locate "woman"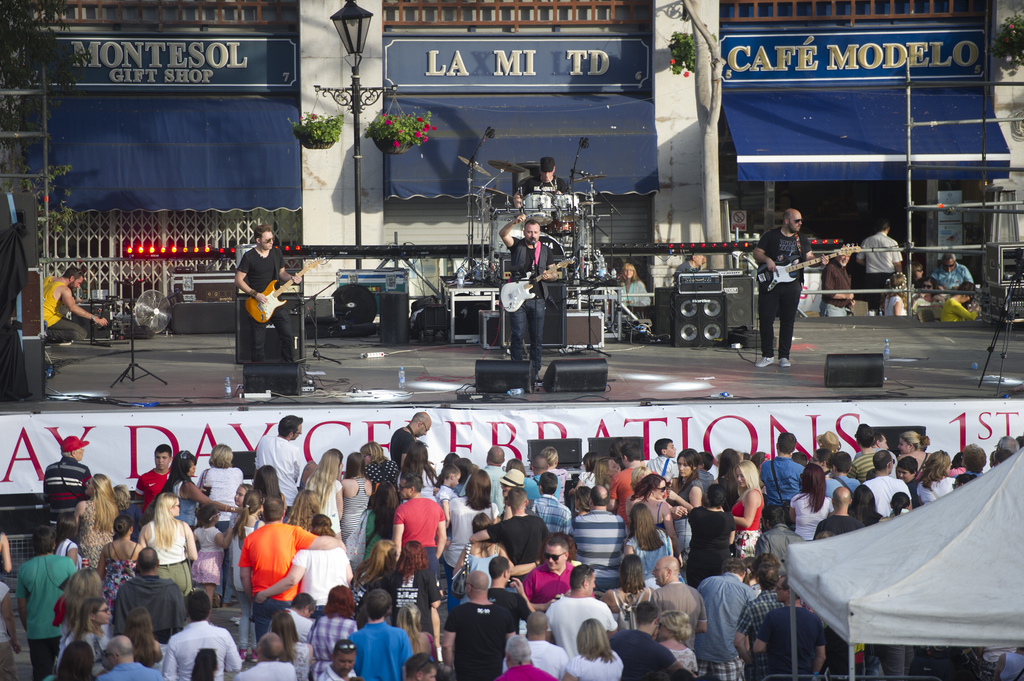
left=655, top=609, right=697, bottom=671
